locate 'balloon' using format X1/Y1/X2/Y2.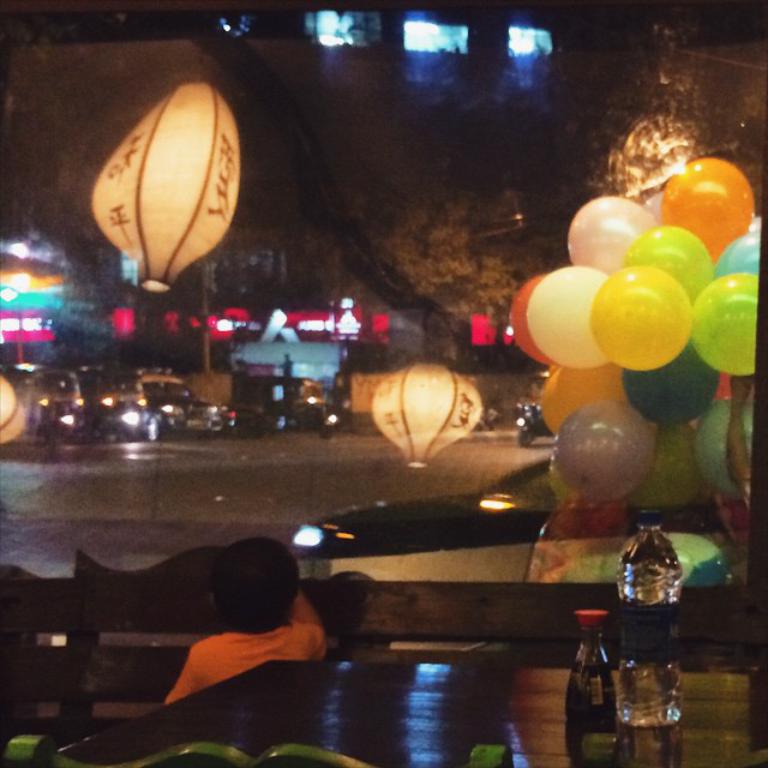
534/362/623/439.
